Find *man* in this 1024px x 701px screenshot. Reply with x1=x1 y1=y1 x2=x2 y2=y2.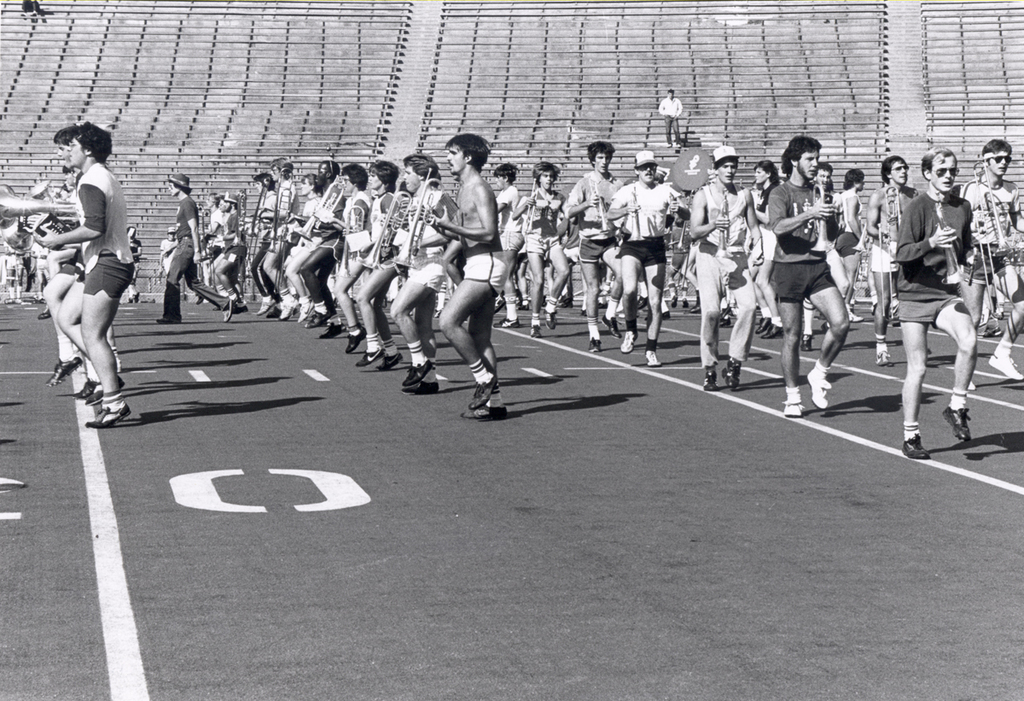
x1=866 y1=153 x2=920 y2=365.
